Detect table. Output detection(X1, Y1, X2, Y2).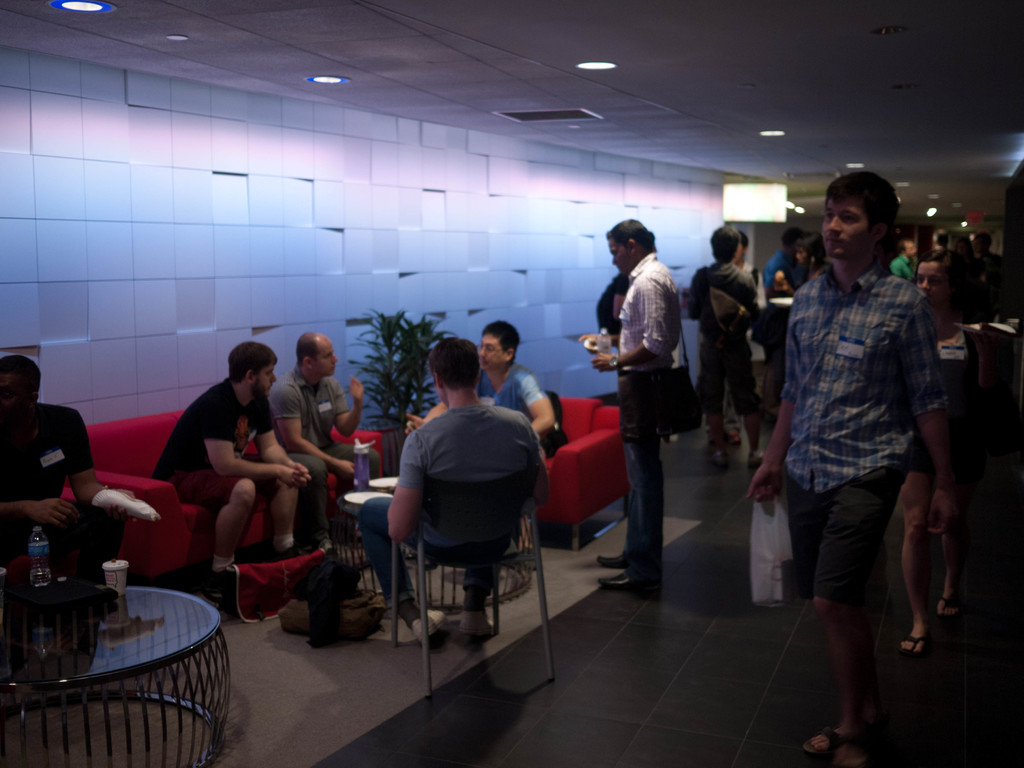
detection(339, 483, 528, 610).
